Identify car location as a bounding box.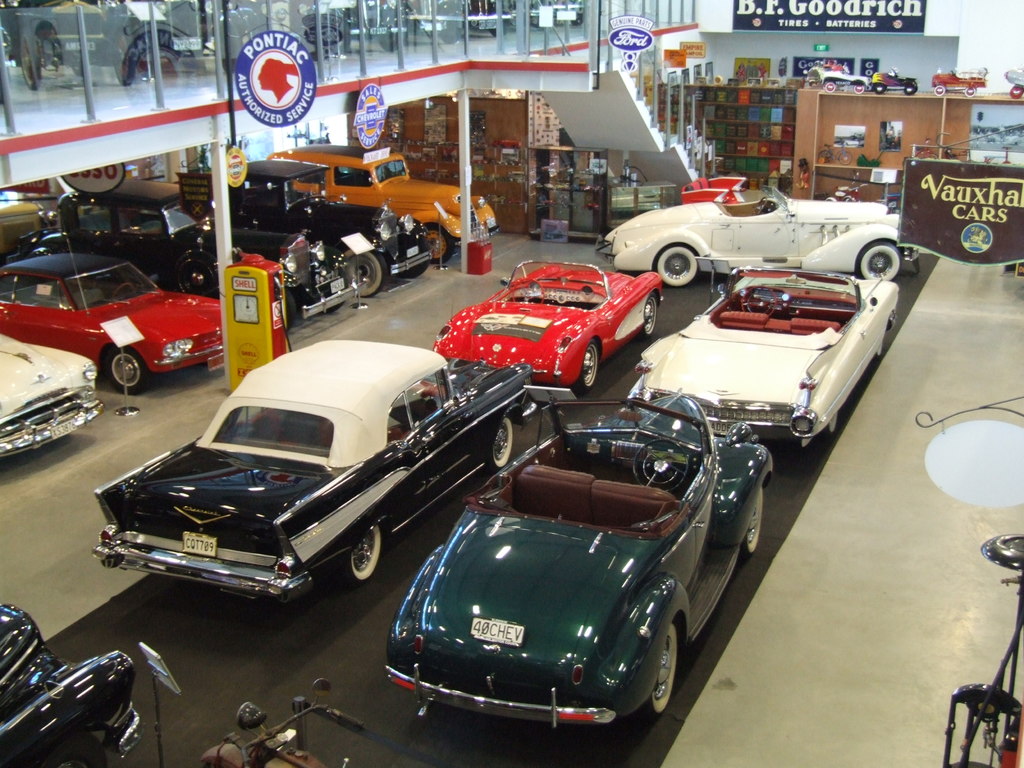
left=12, top=179, right=364, bottom=319.
